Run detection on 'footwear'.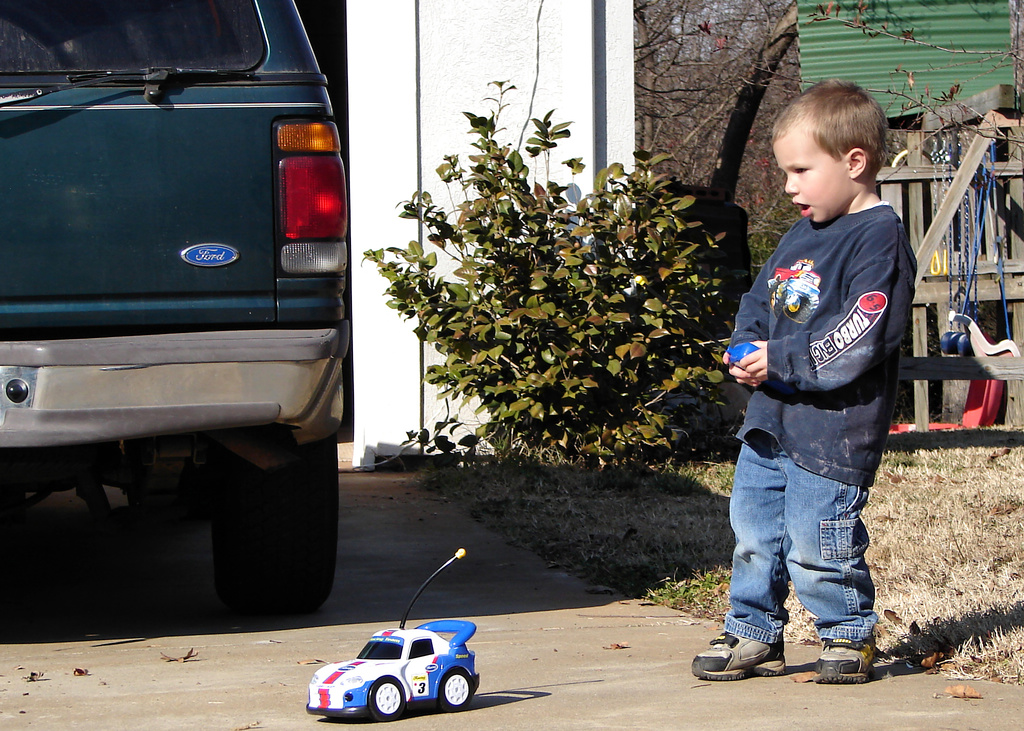
Result: 813/638/881/682.
